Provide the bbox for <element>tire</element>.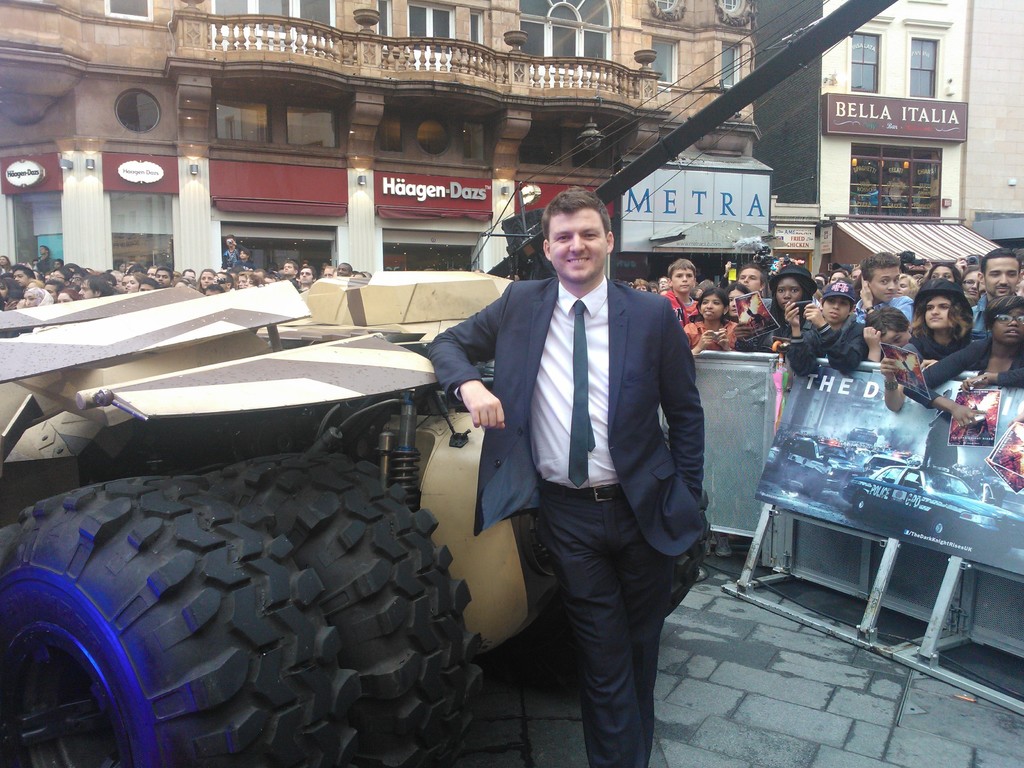
210/451/480/767.
